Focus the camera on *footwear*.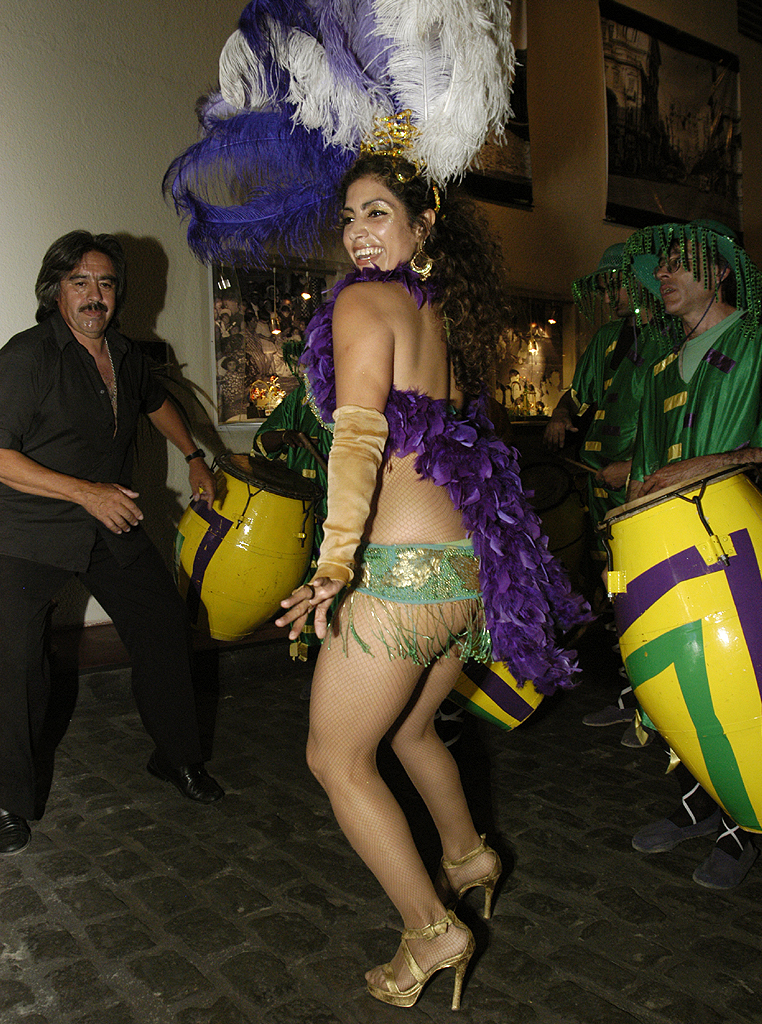
Focus region: {"x1": 693, "y1": 826, "x2": 761, "y2": 884}.
